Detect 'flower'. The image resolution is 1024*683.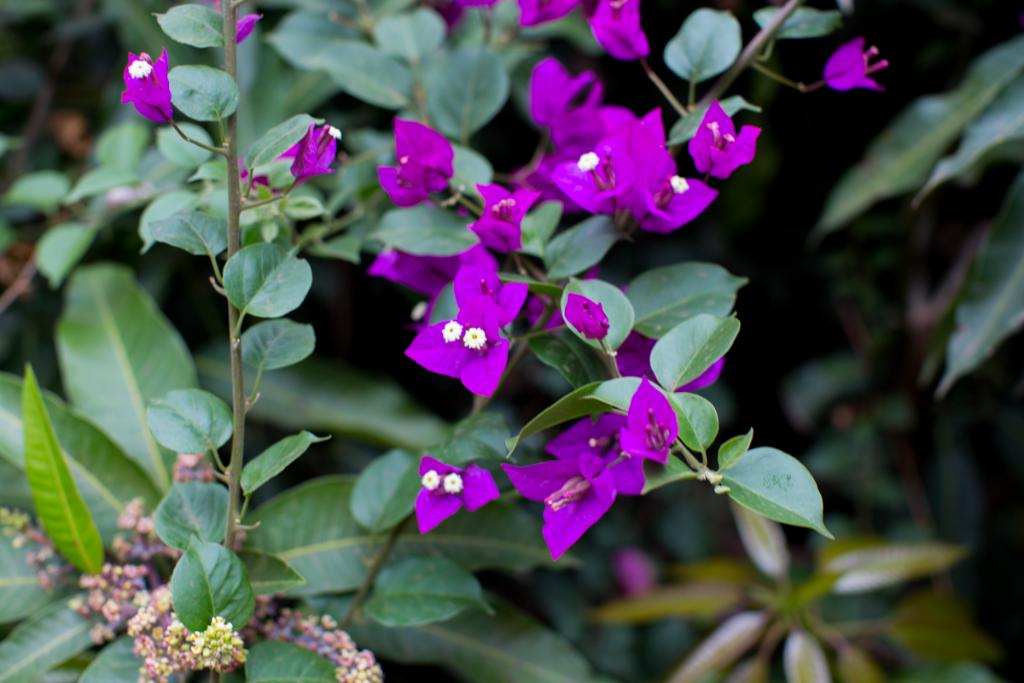
region(405, 295, 508, 410).
